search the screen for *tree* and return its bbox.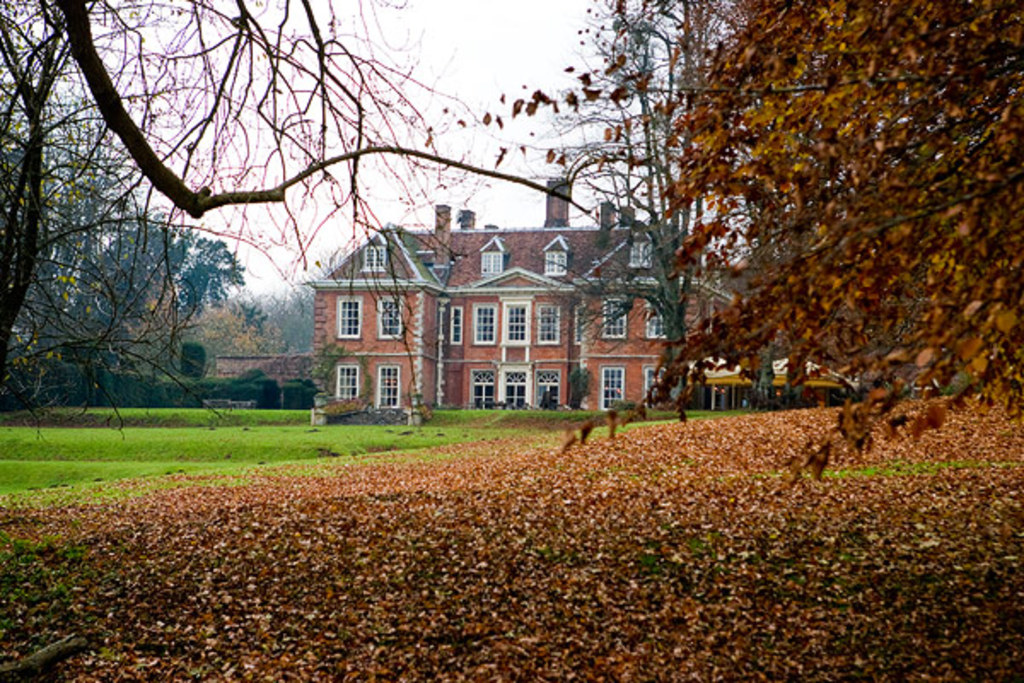
Found: left=616, top=14, right=1000, bottom=405.
